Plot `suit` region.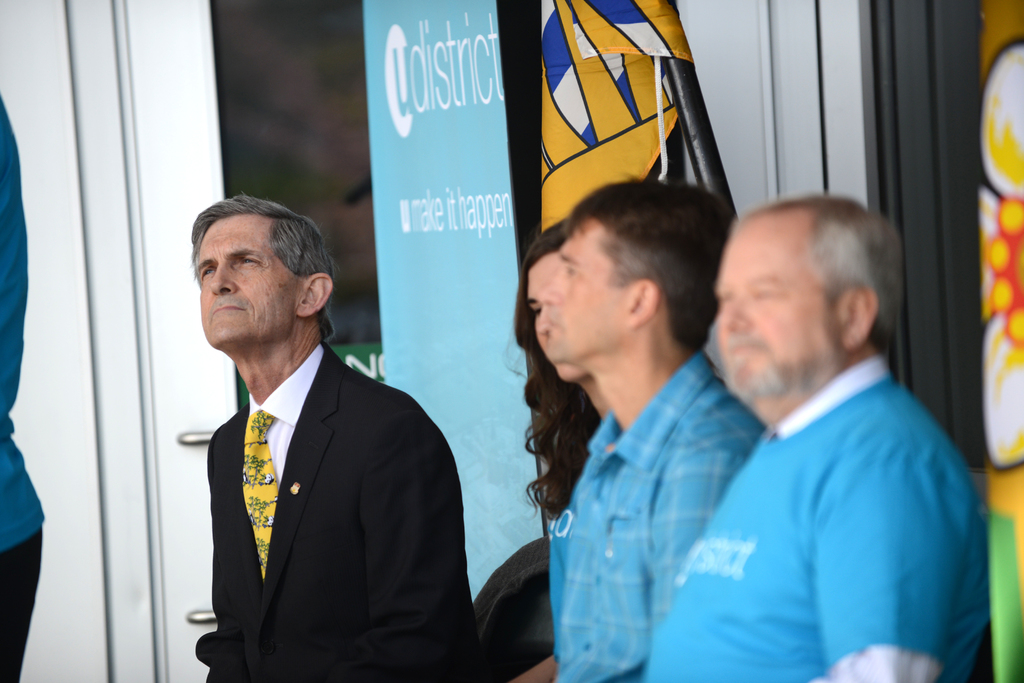
Plotted at 193/303/460/670.
